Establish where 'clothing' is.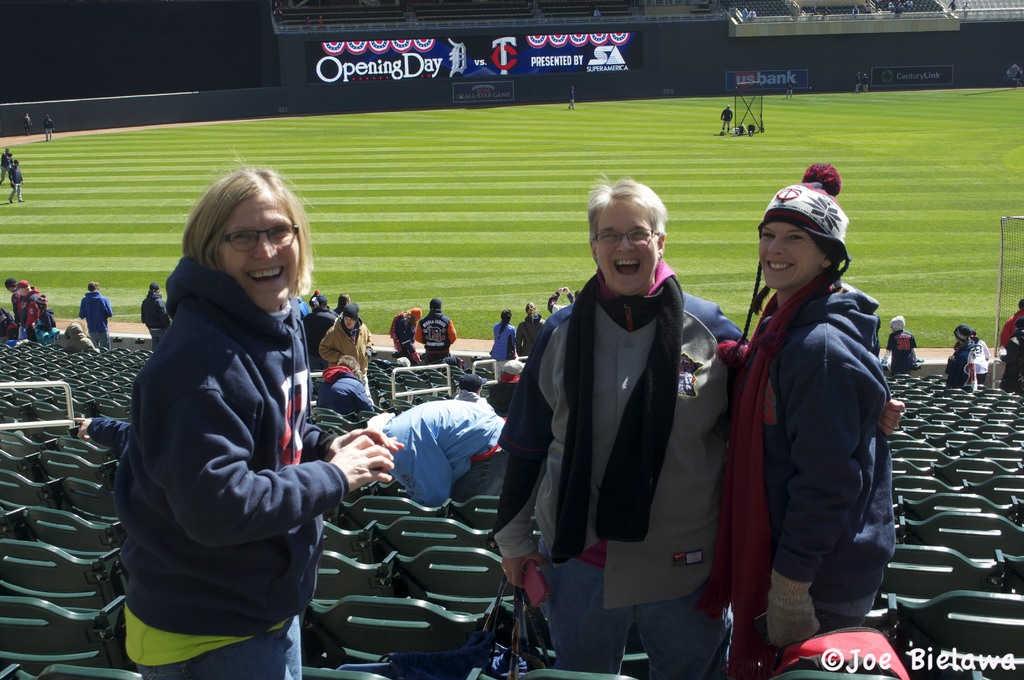
Established at x1=722, y1=278, x2=898, y2=679.
